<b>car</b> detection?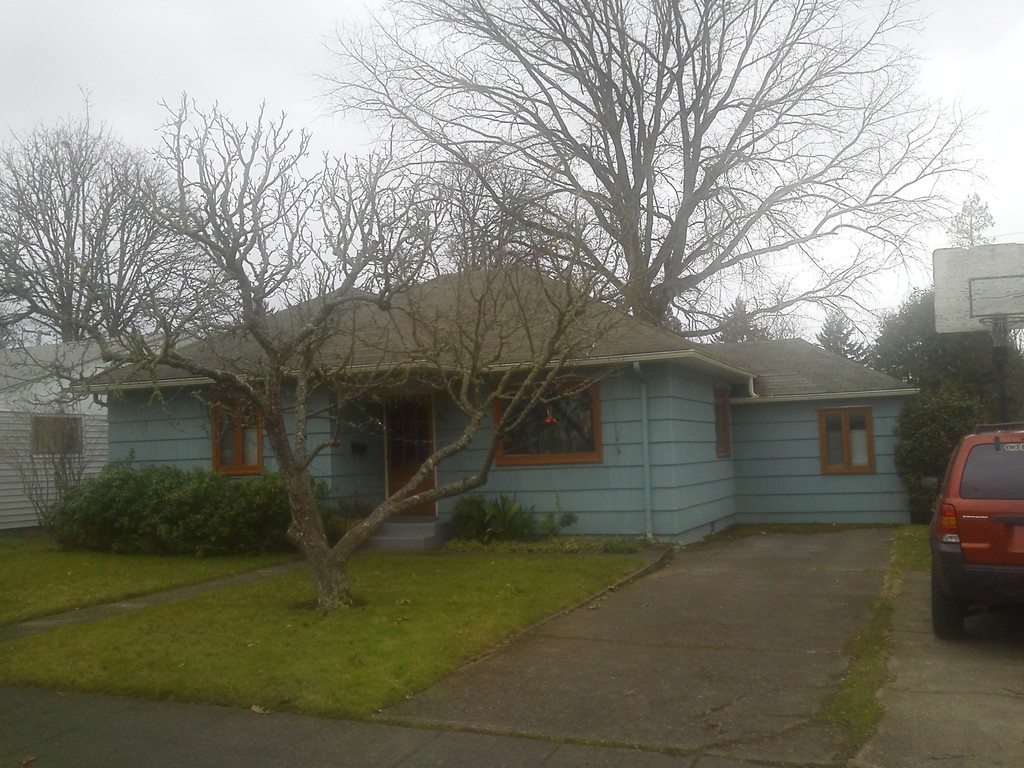
<bbox>927, 415, 1023, 660</bbox>
